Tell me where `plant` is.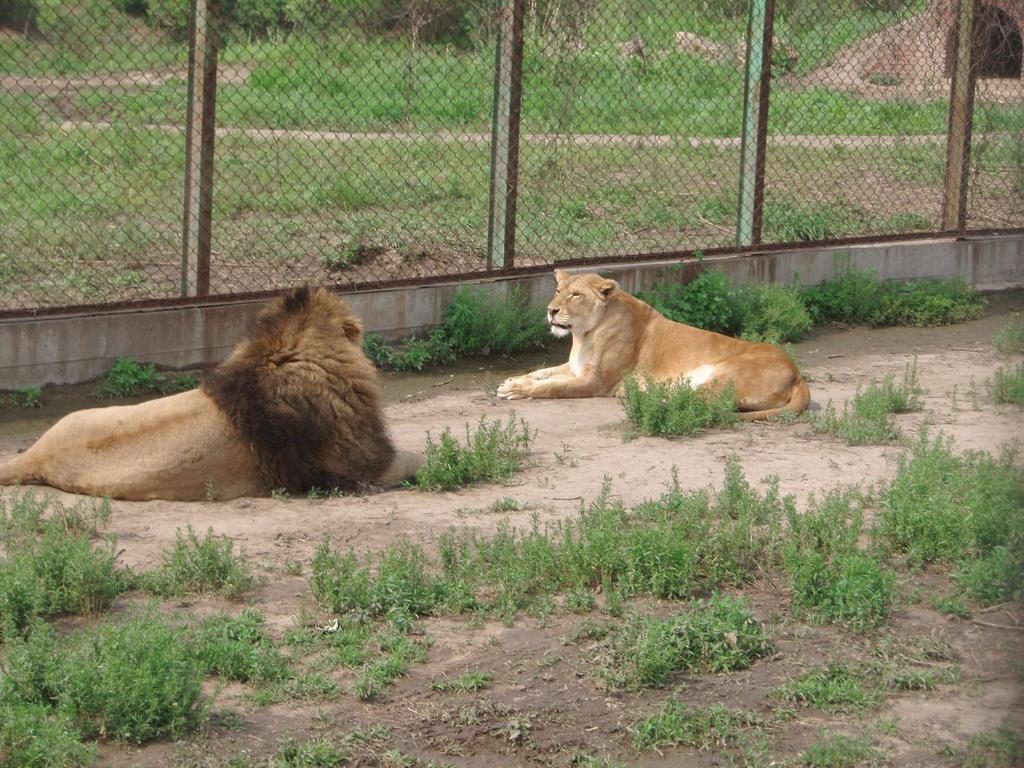
`plant` is at box(892, 643, 972, 693).
